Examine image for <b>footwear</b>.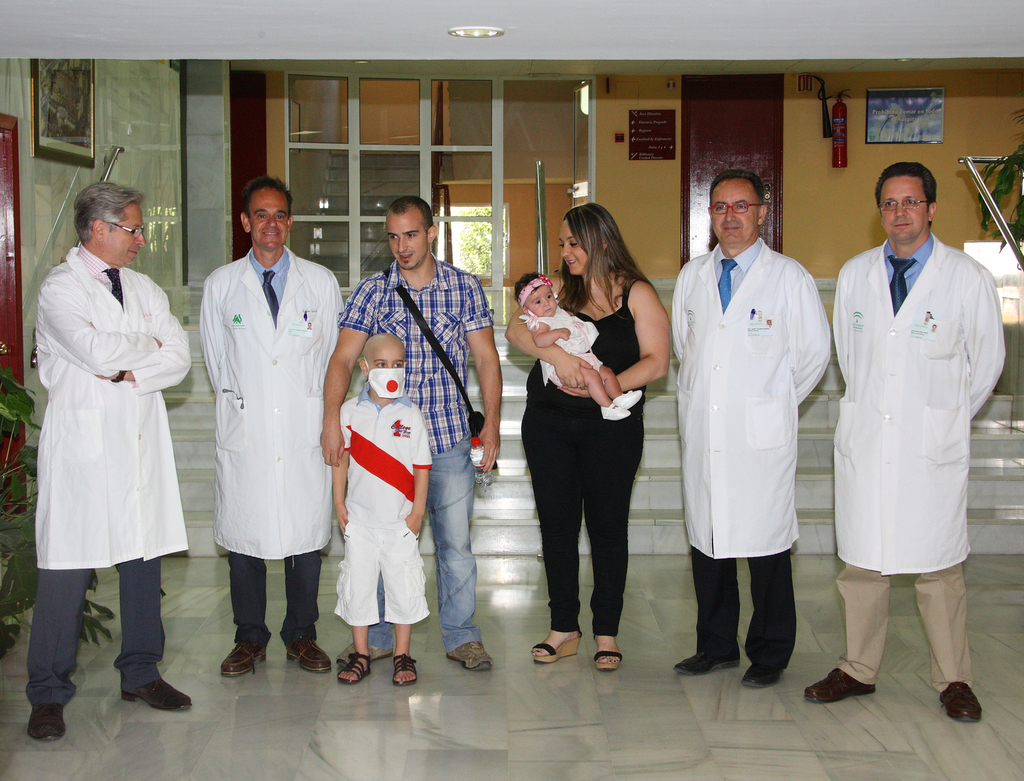
Examination result: locate(738, 662, 780, 692).
